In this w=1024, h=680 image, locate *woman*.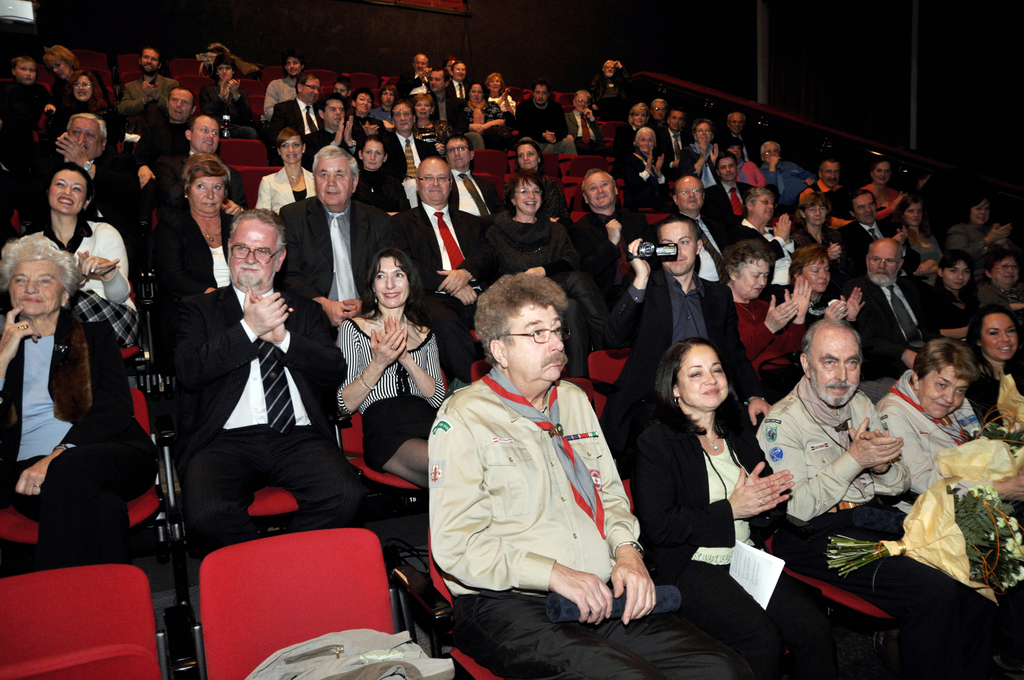
Bounding box: BBox(965, 303, 1023, 446).
